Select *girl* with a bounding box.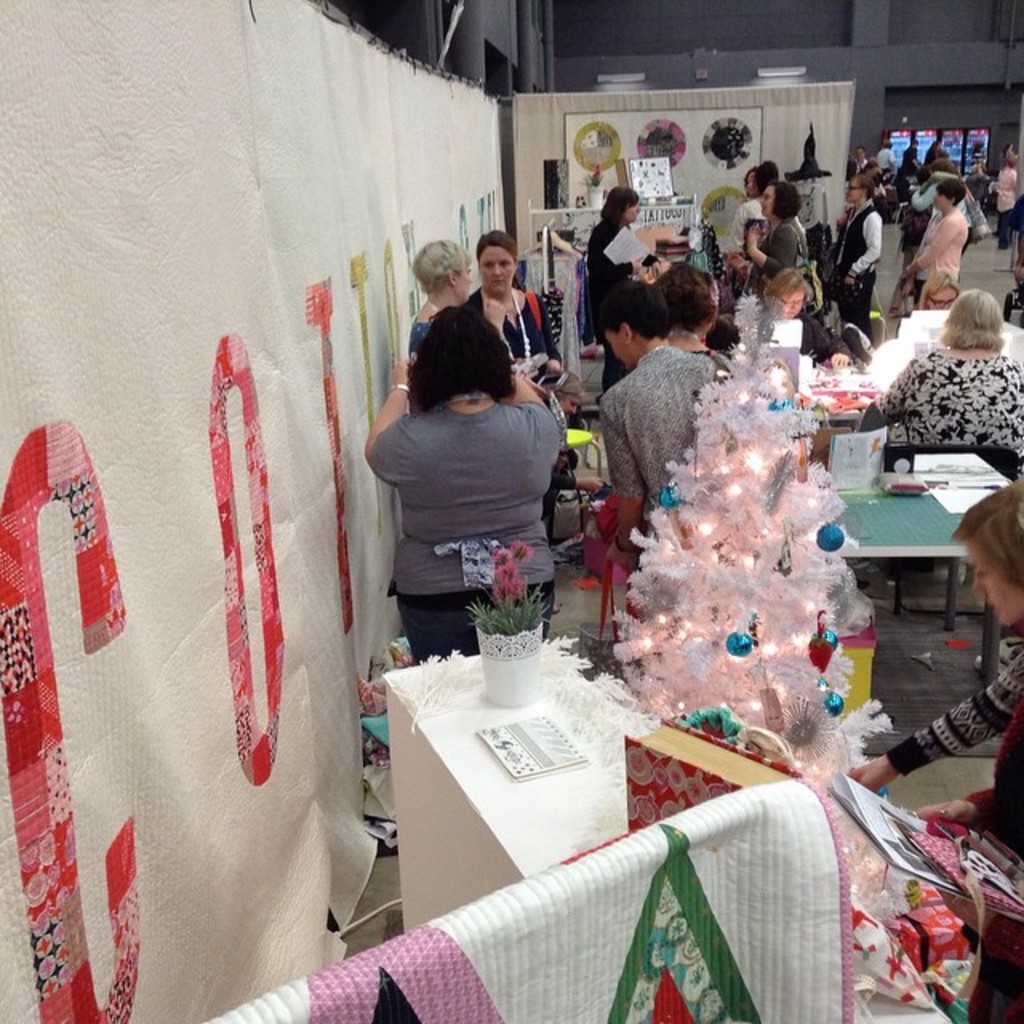
x1=590 y1=178 x2=645 y2=402.
